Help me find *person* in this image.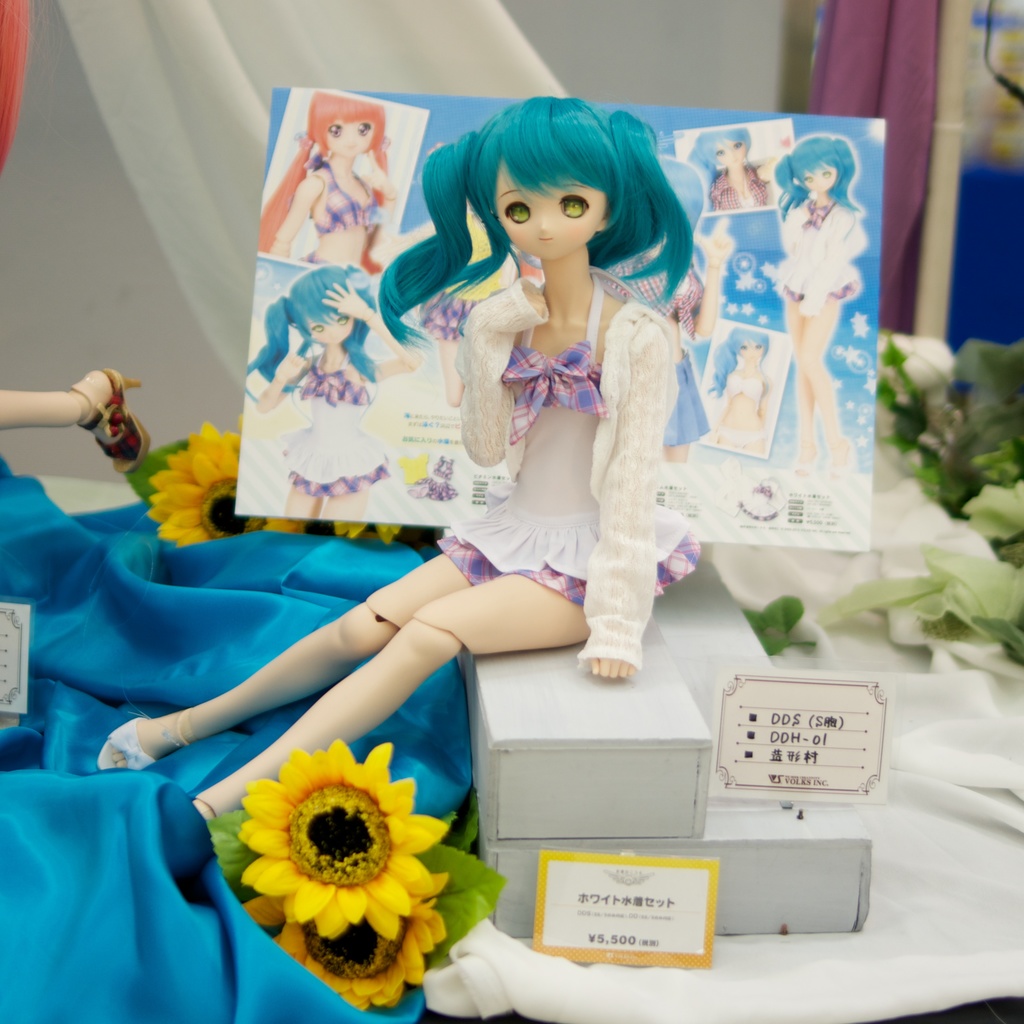
Found it: (left=763, top=134, right=873, bottom=510).
